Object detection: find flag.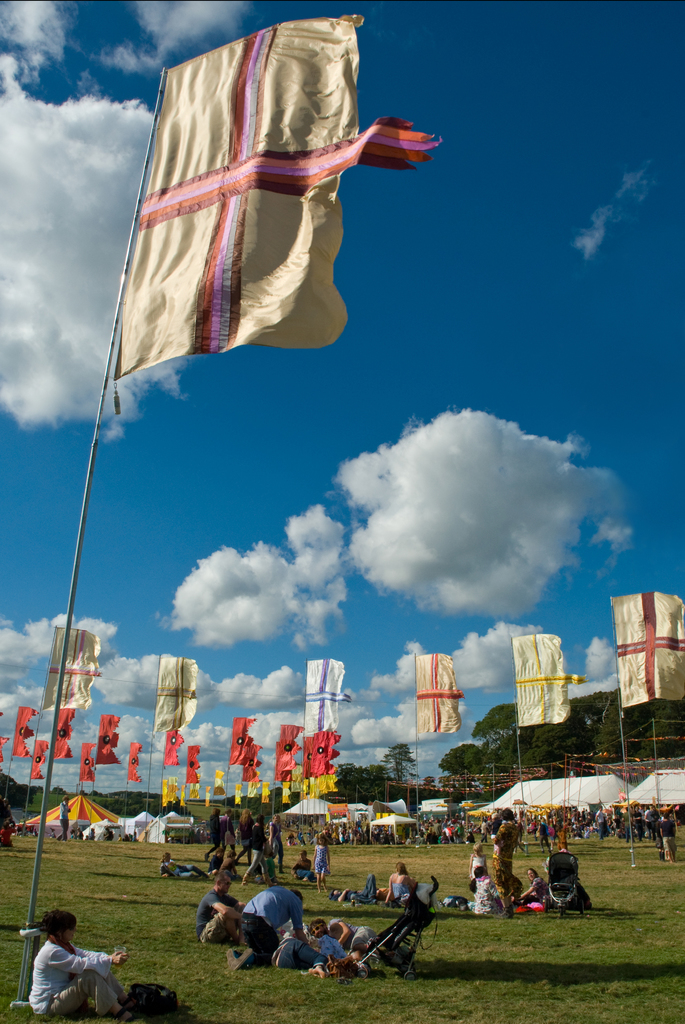
rect(51, 733, 72, 760).
